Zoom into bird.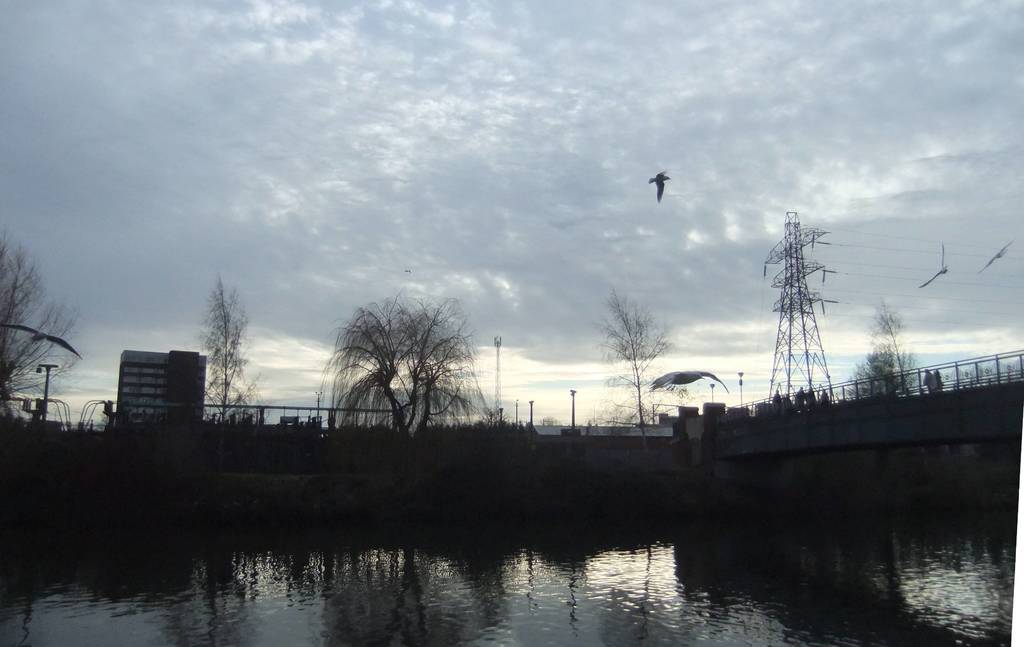
Zoom target: (649, 370, 728, 391).
